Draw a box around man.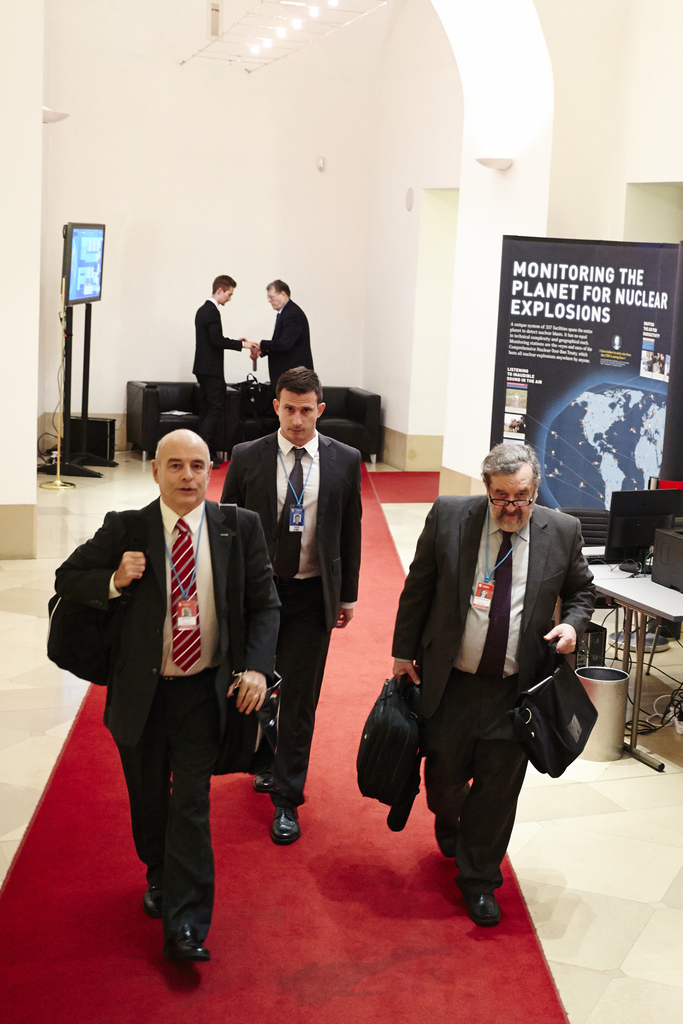
Rect(68, 405, 277, 957).
